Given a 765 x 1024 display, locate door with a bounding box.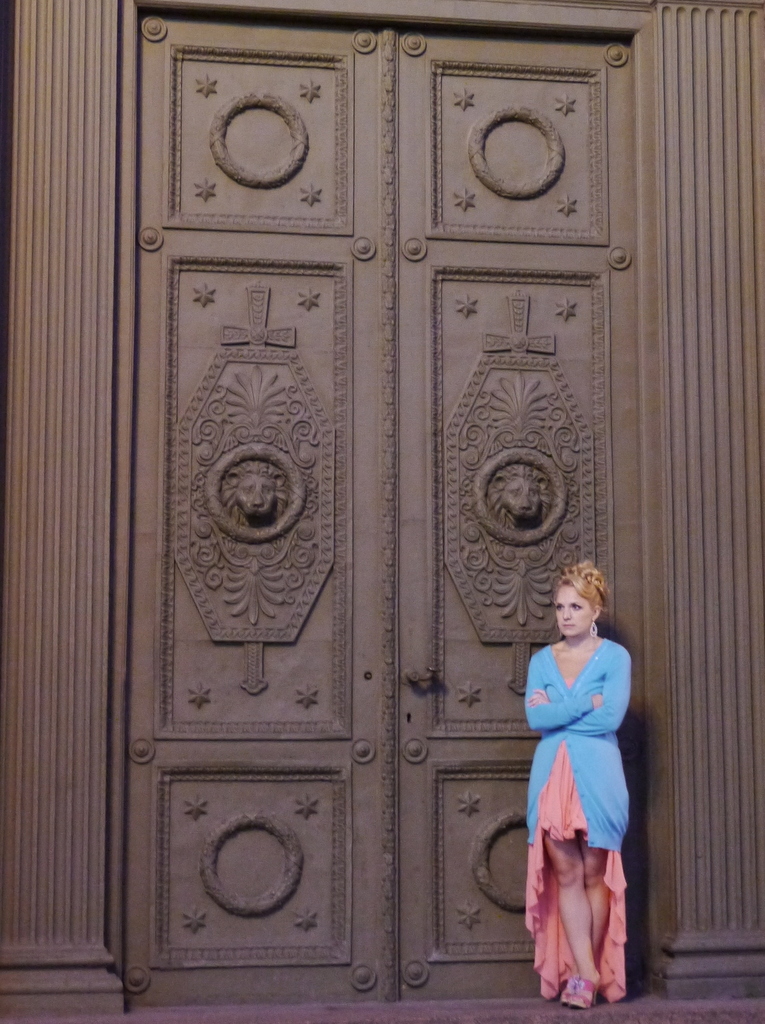
Located: bbox(82, 29, 664, 968).
